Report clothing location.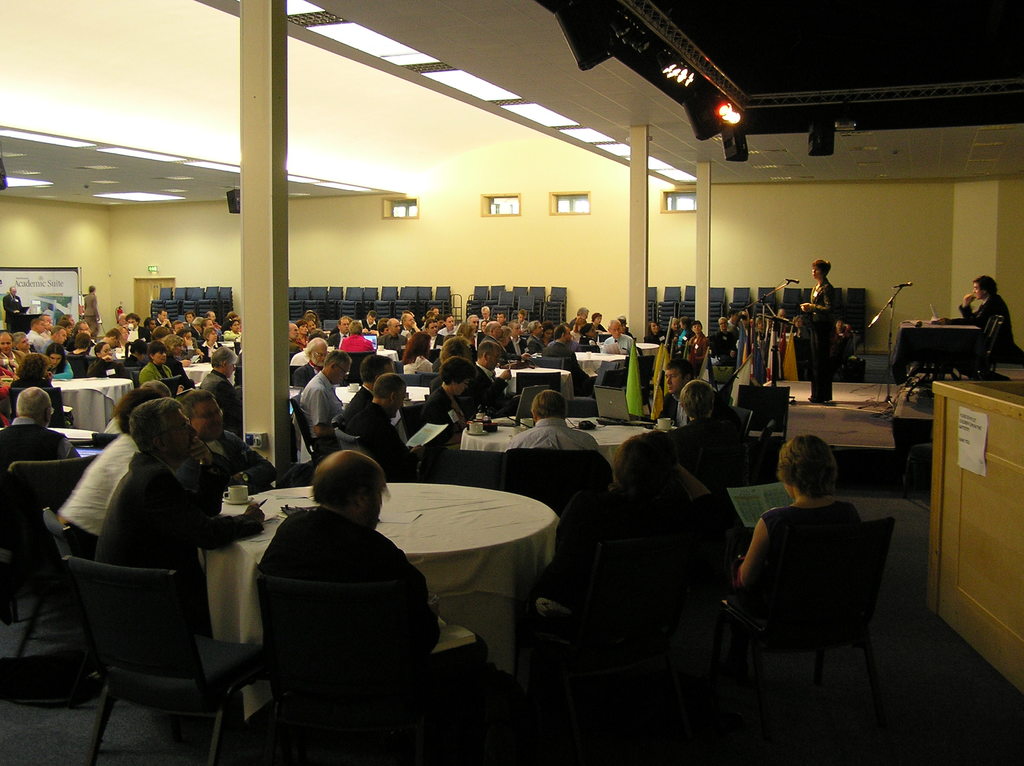
Report: box=[294, 359, 324, 392].
